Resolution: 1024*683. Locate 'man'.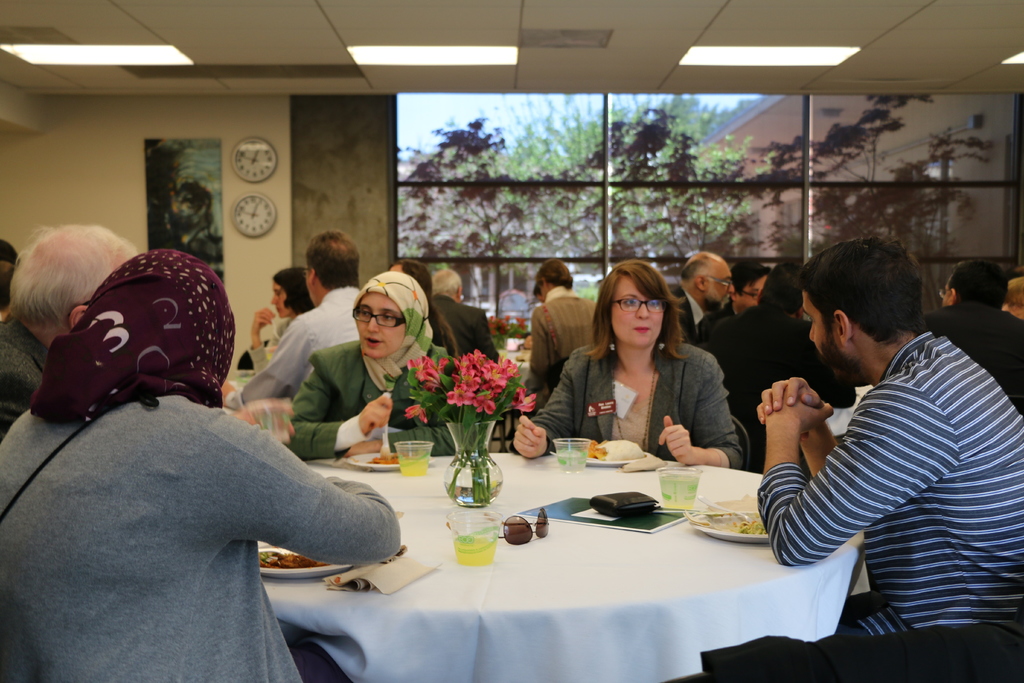
(x1=703, y1=262, x2=854, y2=475).
